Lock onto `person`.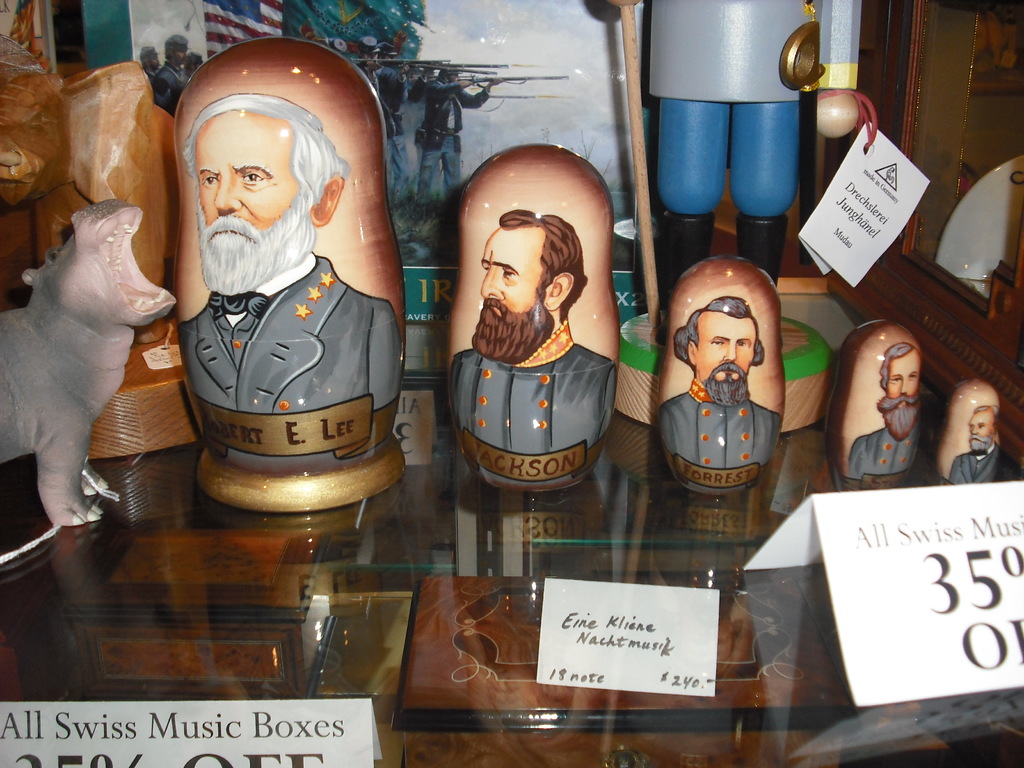
Locked: [143,45,158,73].
